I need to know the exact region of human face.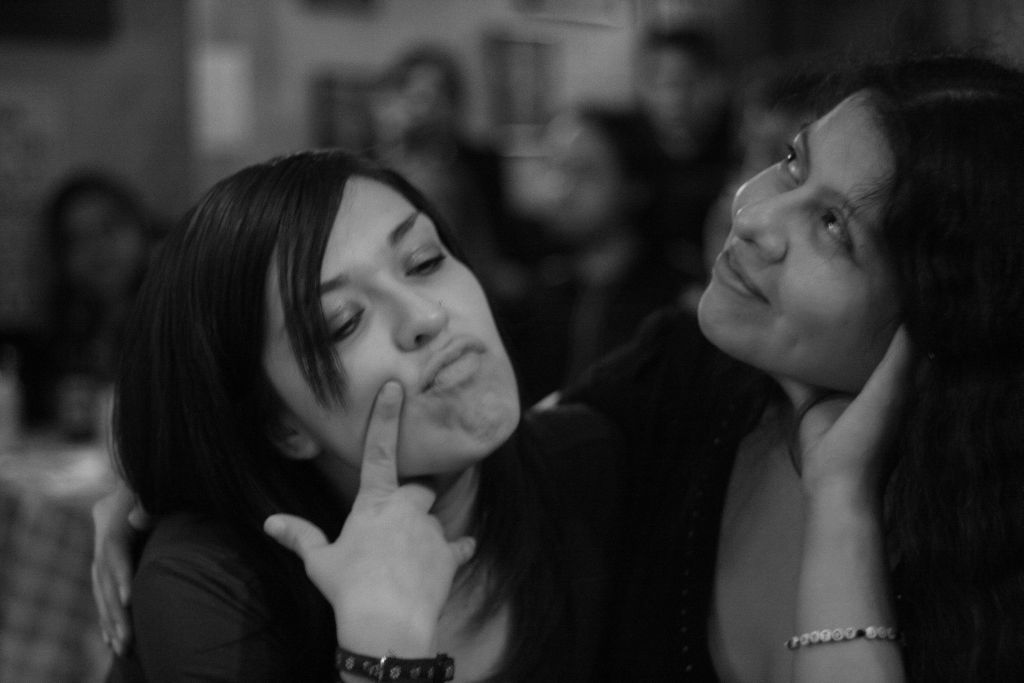
Region: l=264, t=171, r=522, b=477.
